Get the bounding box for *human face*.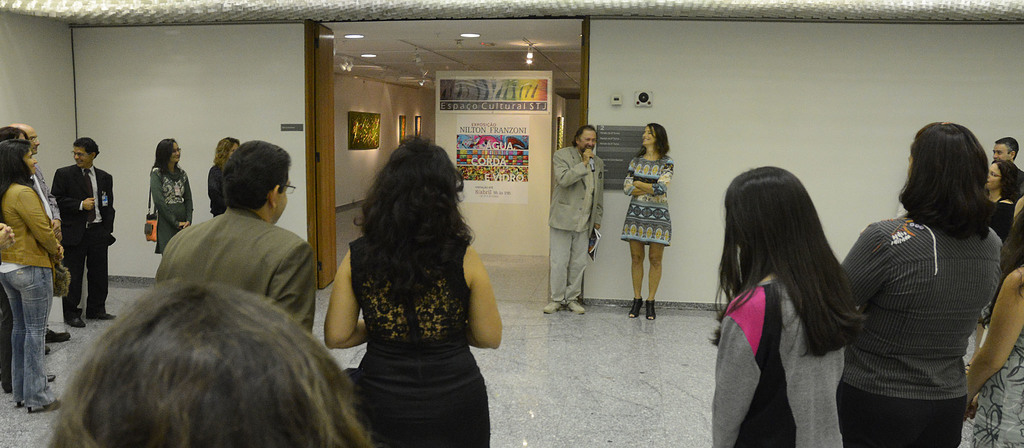
<region>640, 127, 658, 146</region>.
